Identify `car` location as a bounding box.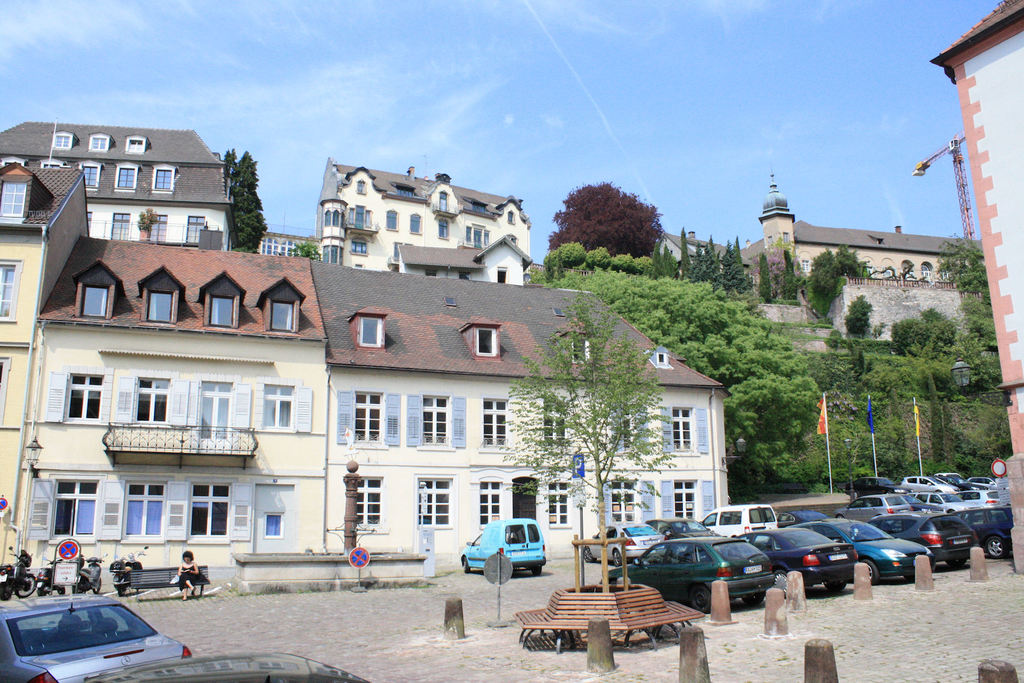
(645,520,716,541).
